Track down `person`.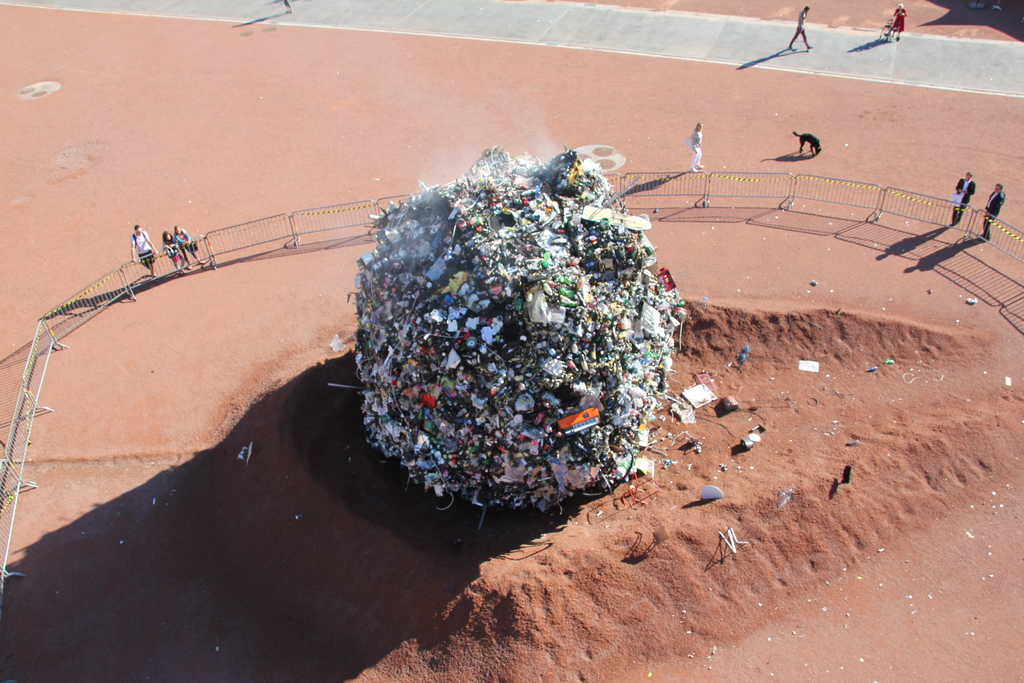
Tracked to (176,226,201,265).
